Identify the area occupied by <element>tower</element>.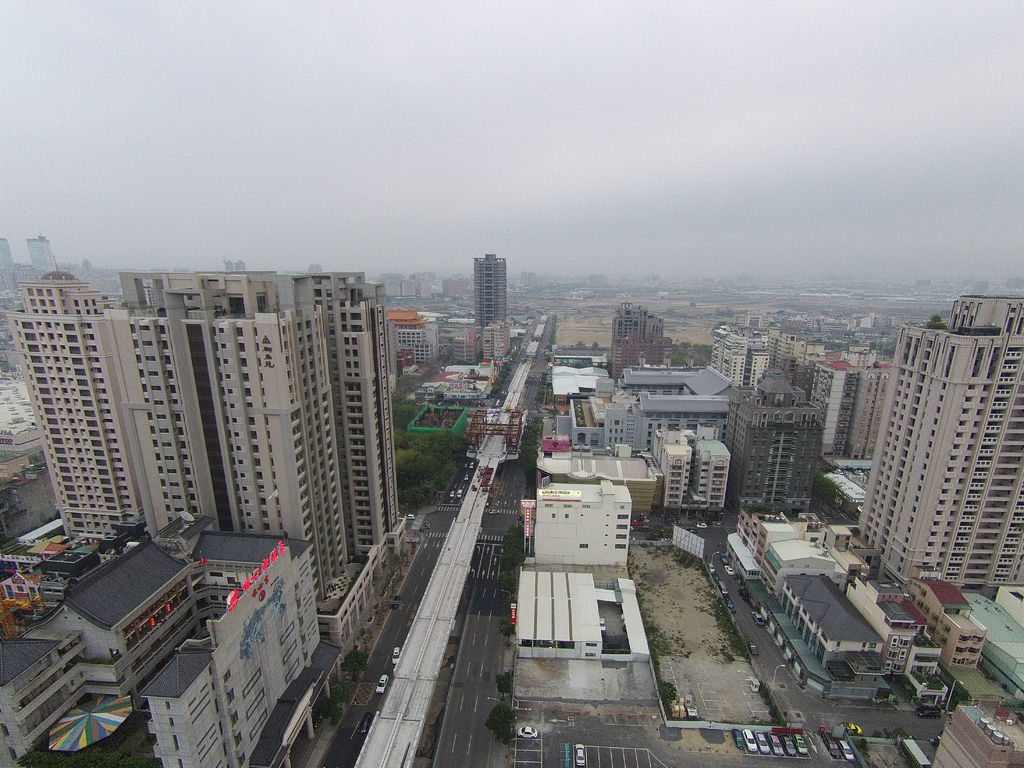
Area: bbox=(844, 278, 1023, 610).
